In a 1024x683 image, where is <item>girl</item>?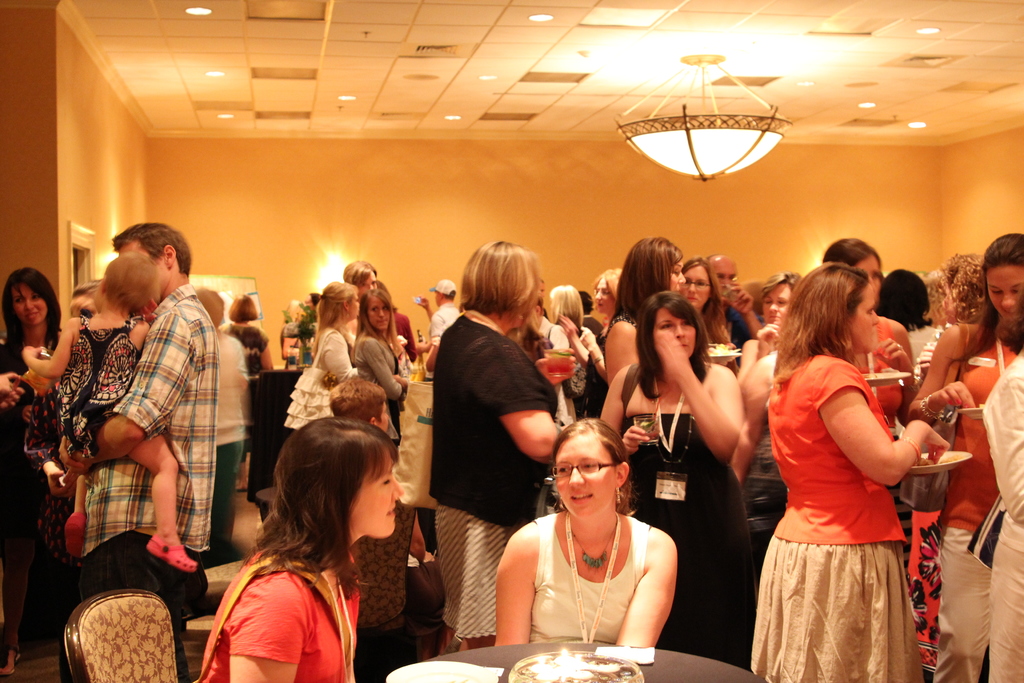
(x1=0, y1=266, x2=71, y2=674).
